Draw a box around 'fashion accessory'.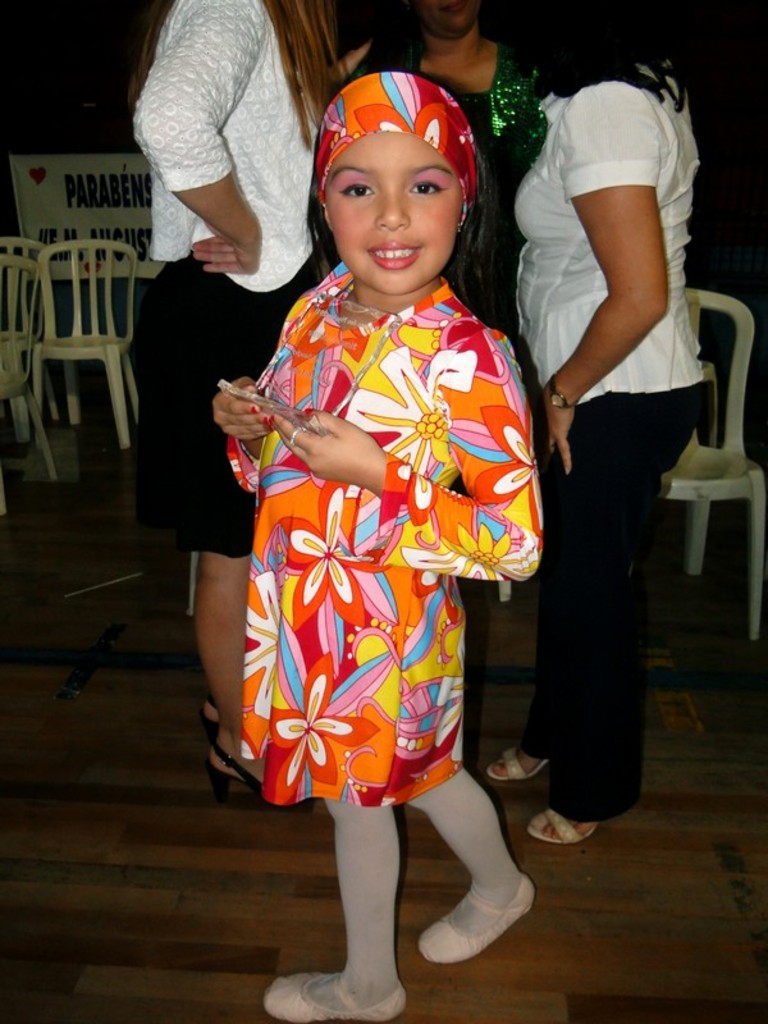
rect(525, 813, 602, 846).
